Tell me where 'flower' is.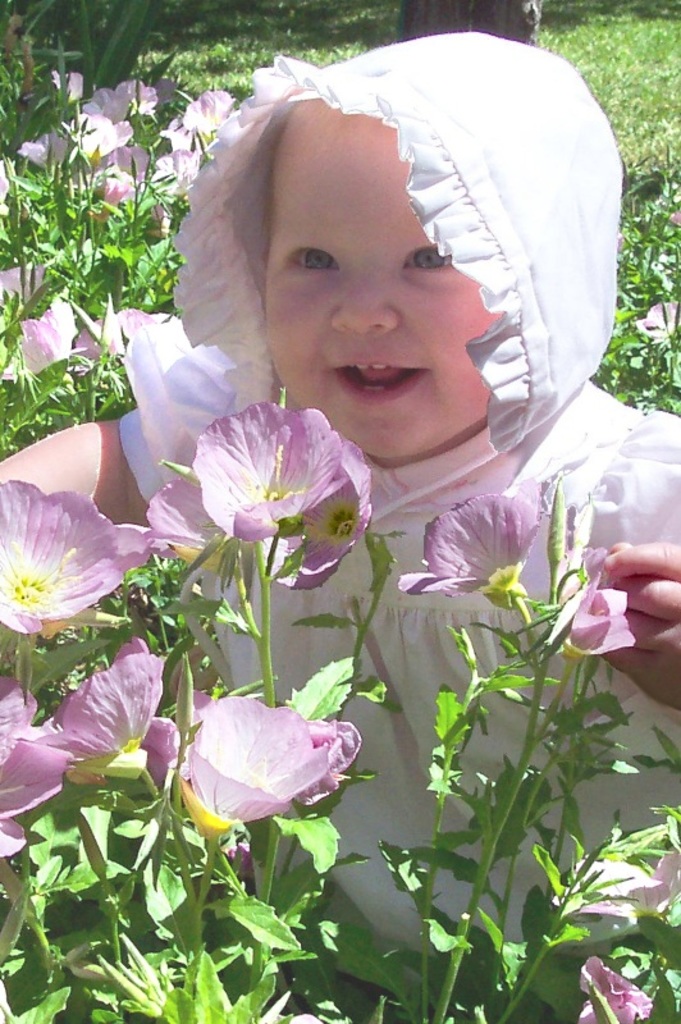
'flower' is at 547/570/636/664.
